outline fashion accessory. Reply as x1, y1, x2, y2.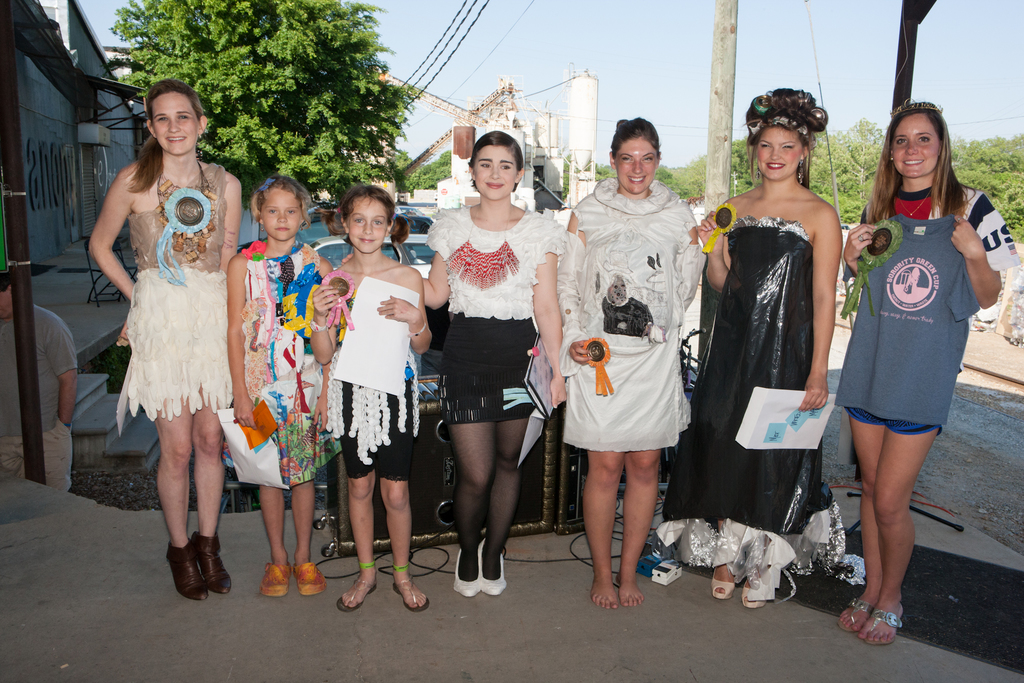
743, 573, 774, 609.
